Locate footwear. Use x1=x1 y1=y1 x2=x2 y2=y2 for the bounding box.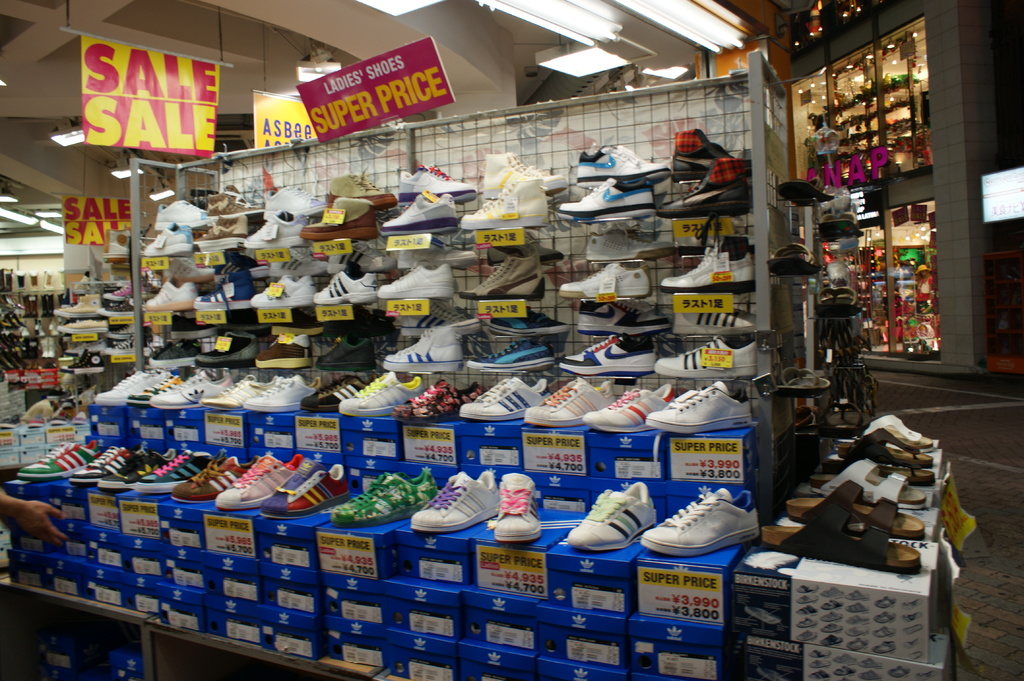
x1=822 y1=208 x2=864 y2=244.
